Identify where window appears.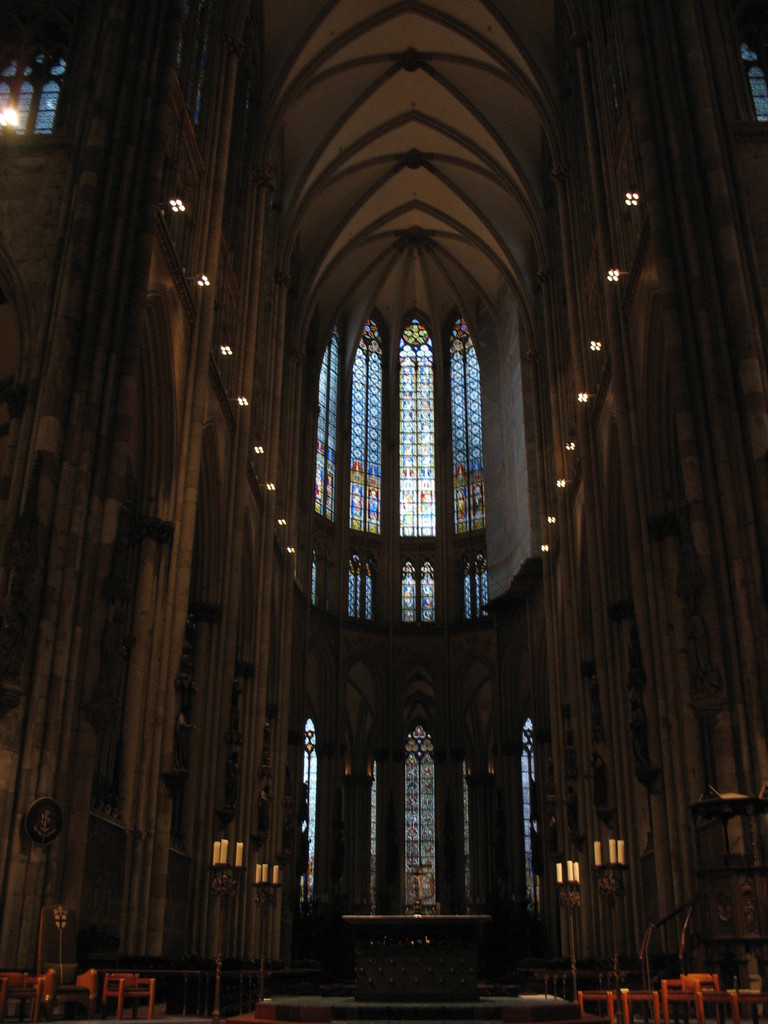
Appears at pyautogui.locateOnScreen(468, 562, 486, 611).
